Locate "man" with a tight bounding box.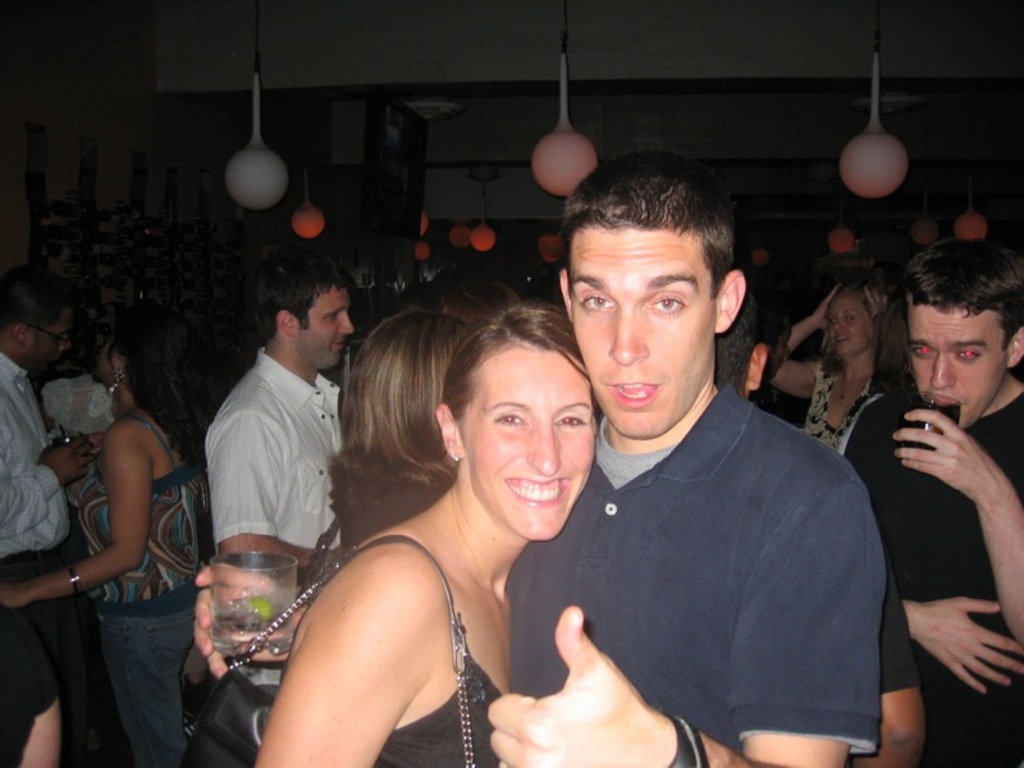
detection(508, 148, 877, 767).
